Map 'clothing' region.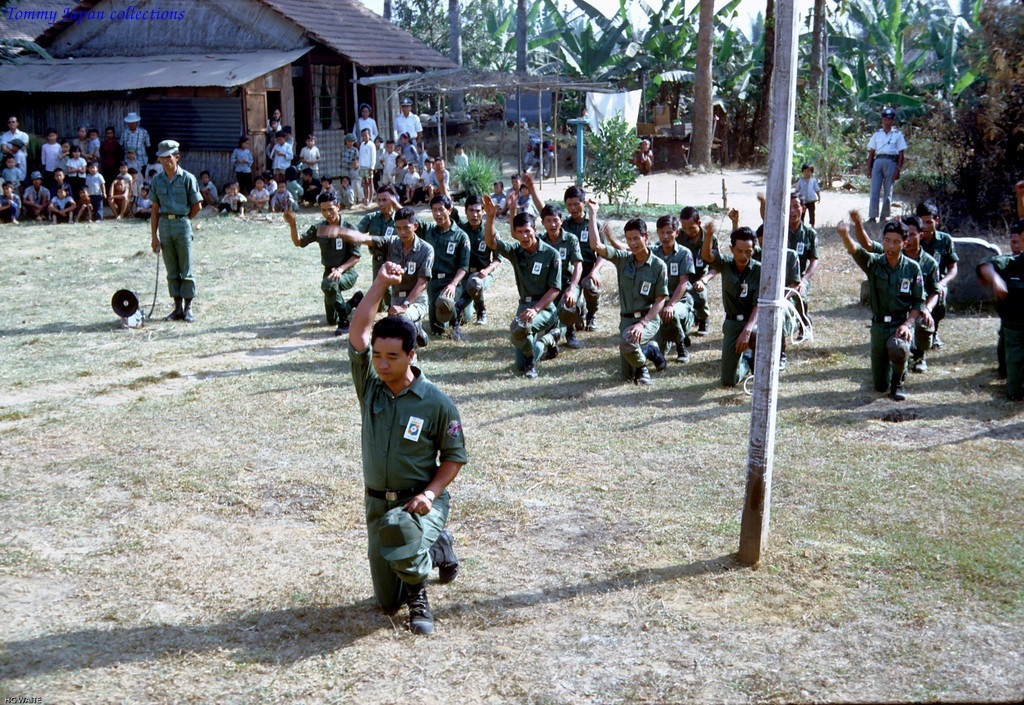
Mapped to 517 192 544 213.
